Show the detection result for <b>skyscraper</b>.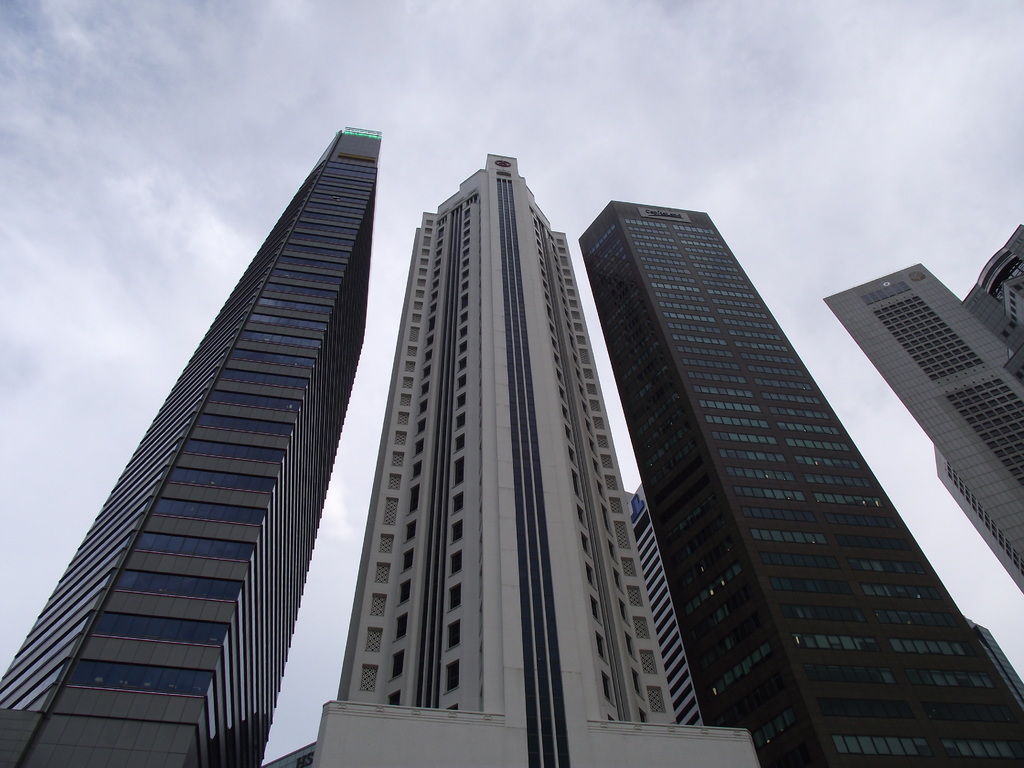
4/118/396/751.
